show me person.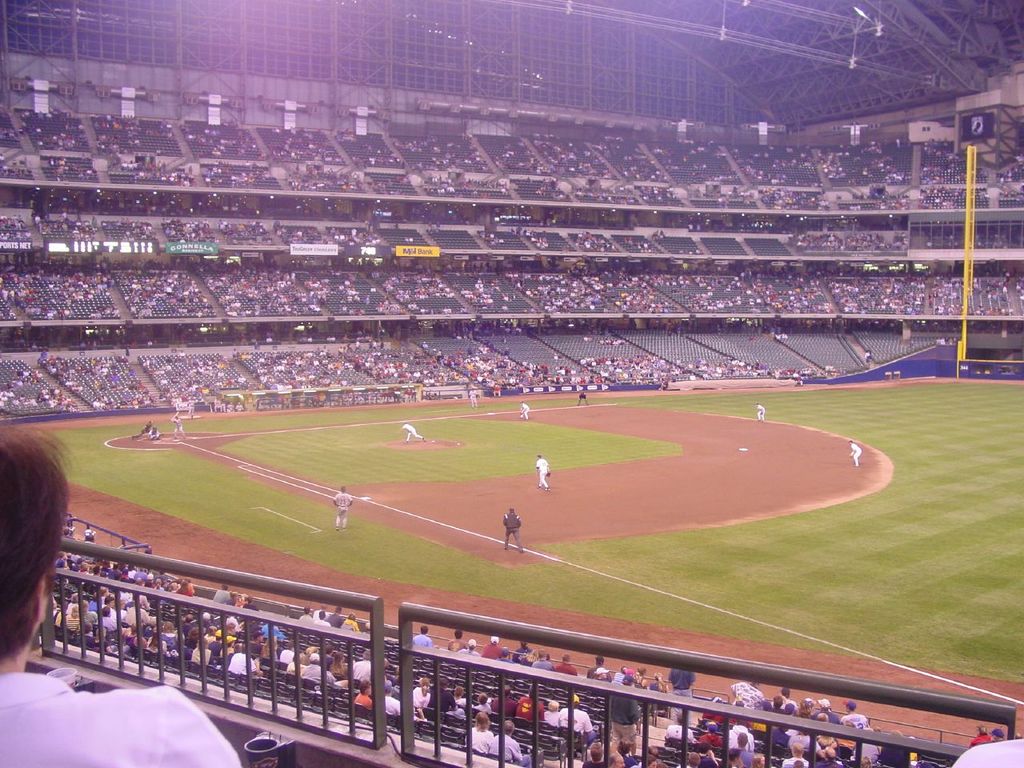
person is here: bbox=[498, 502, 526, 557].
